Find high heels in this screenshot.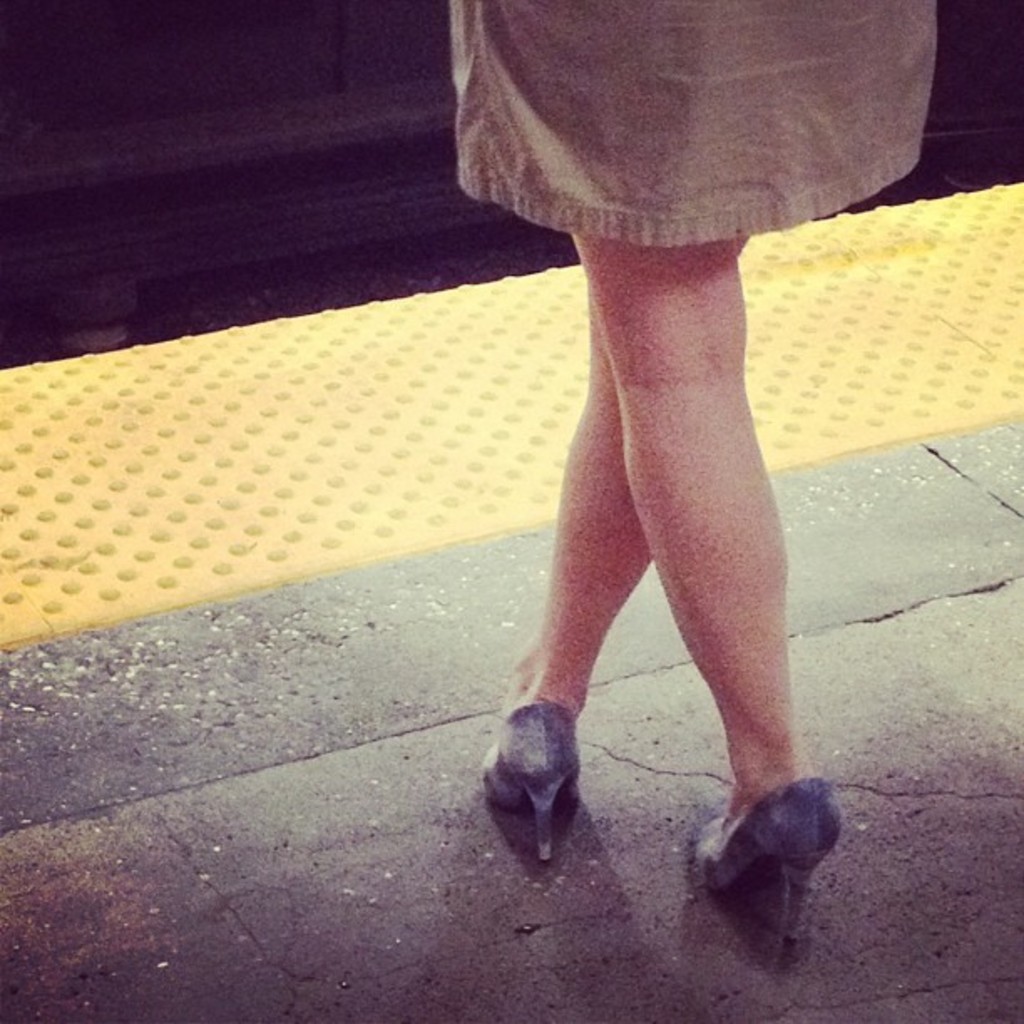
The bounding box for high heels is 472,708,581,868.
